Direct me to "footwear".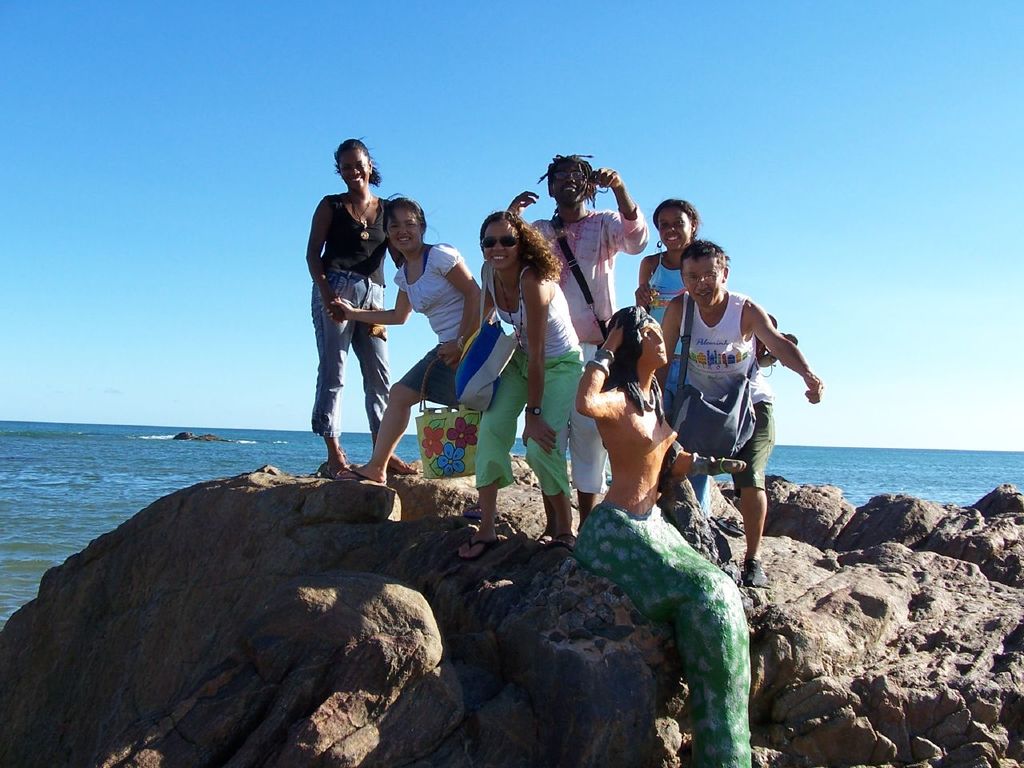
Direction: BBox(742, 557, 769, 586).
